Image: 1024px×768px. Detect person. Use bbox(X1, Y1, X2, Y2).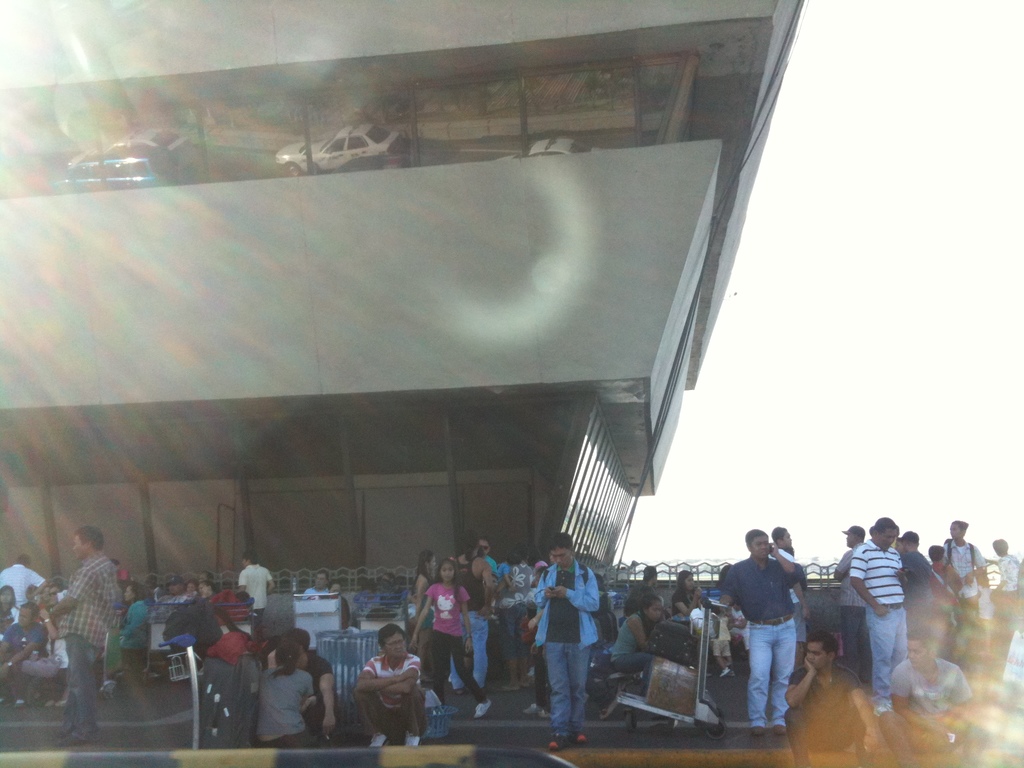
bbox(355, 618, 428, 753).
